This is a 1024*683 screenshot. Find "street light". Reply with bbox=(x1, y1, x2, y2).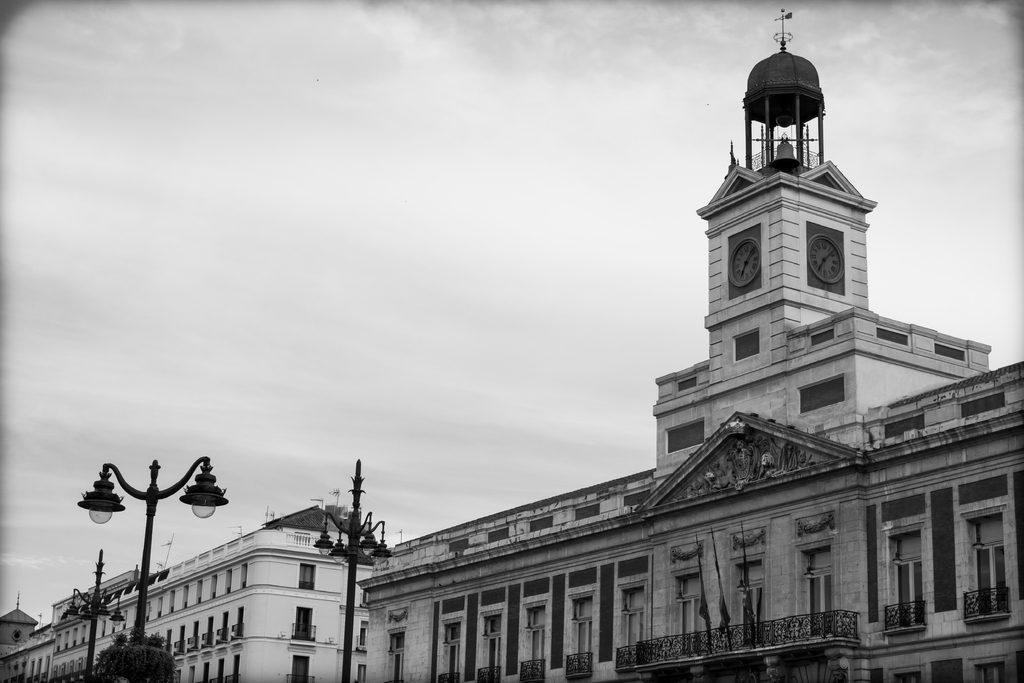
bbox=(58, 440, 234, 618).
